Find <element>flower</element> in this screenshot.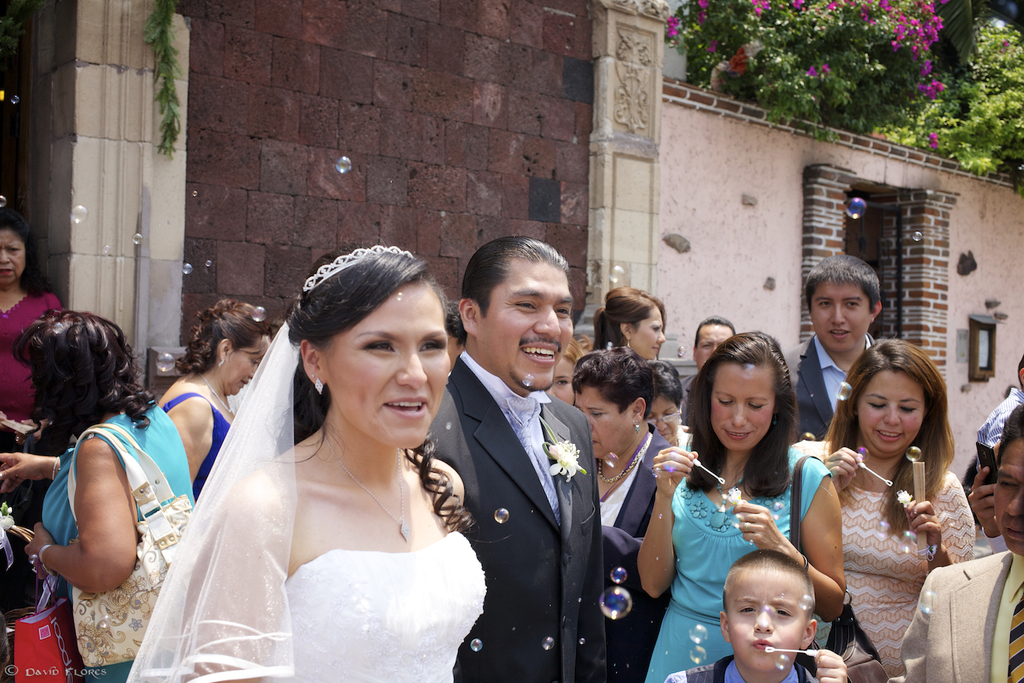
The bounding box for <element>flower</element> is box(807, 65, 831, 75).
